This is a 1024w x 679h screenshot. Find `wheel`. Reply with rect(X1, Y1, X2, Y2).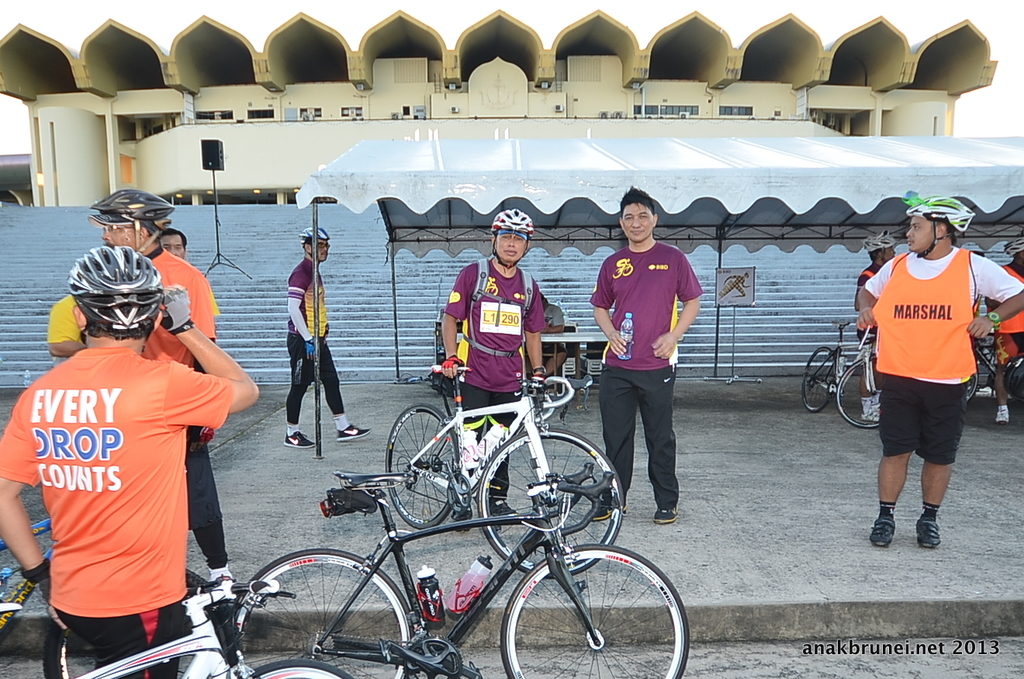
rect(957, 337, 978, 404).
